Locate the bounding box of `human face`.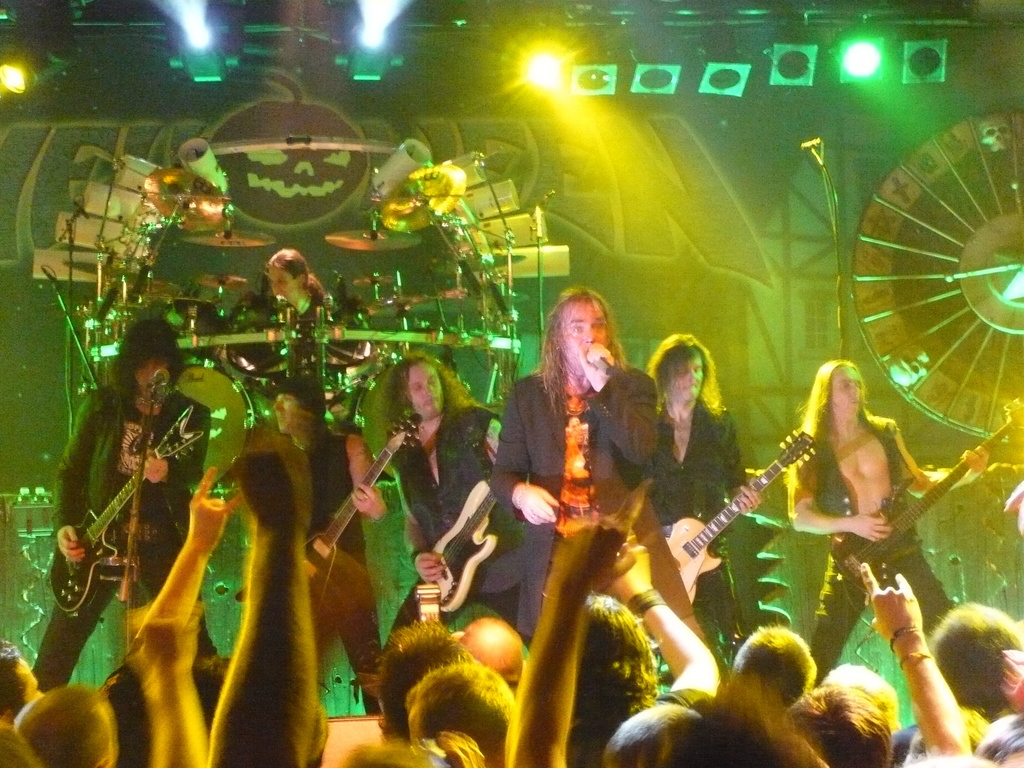
Bounding box: 411/358/443/418.
